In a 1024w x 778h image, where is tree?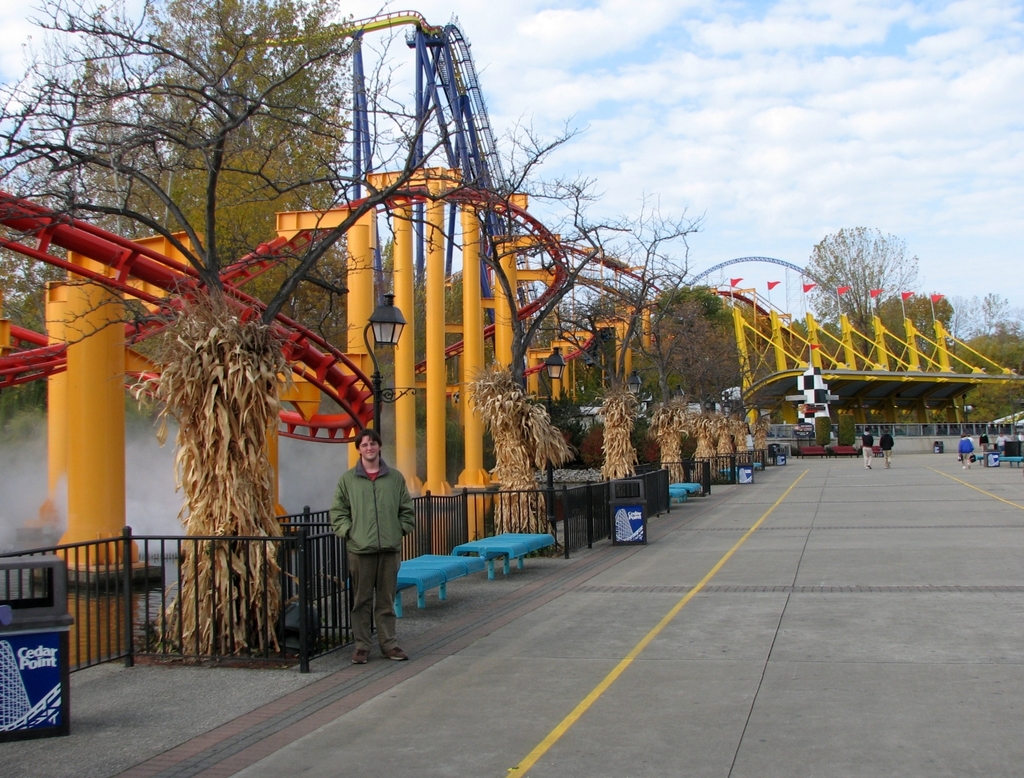
BBox(969, 293, 1023, 364).
